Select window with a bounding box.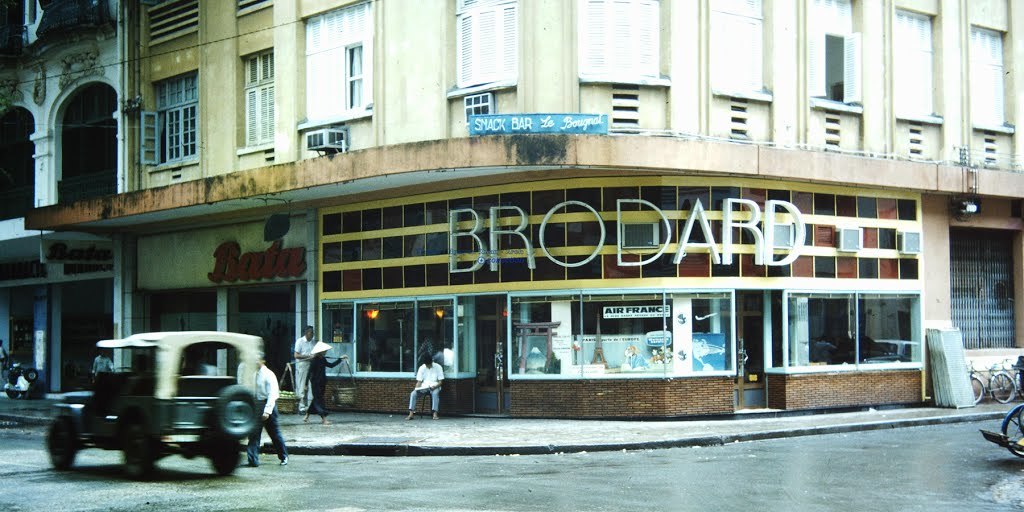
pyautogui.locateOnScreen(610, 83, 639, 132).
